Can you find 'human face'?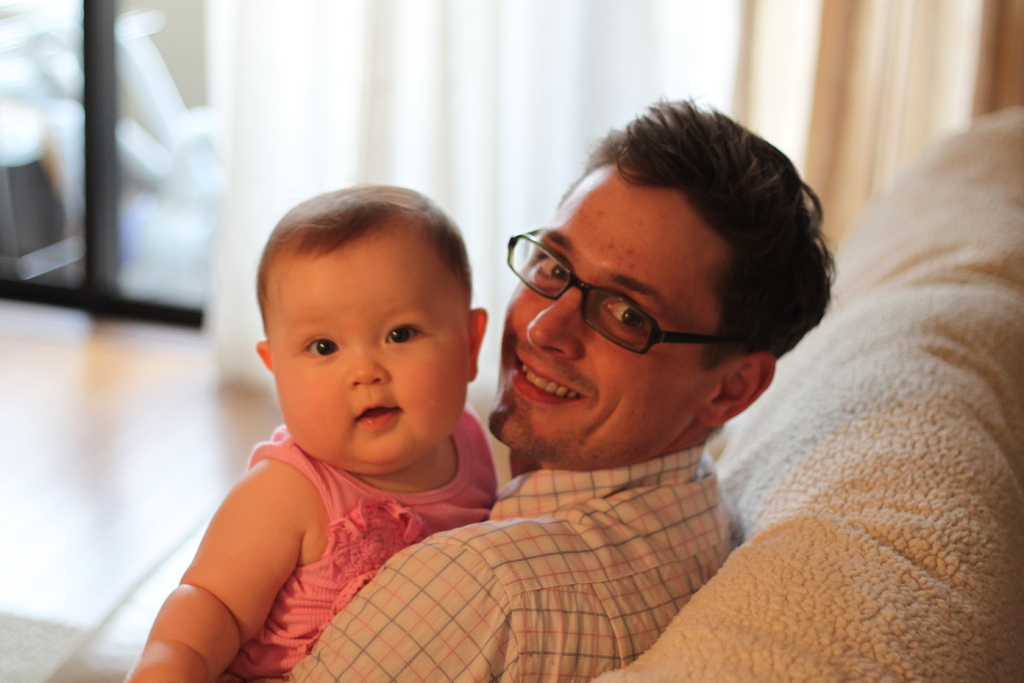
Yes, bounding box: select_region(274, 235, 473, 481).
